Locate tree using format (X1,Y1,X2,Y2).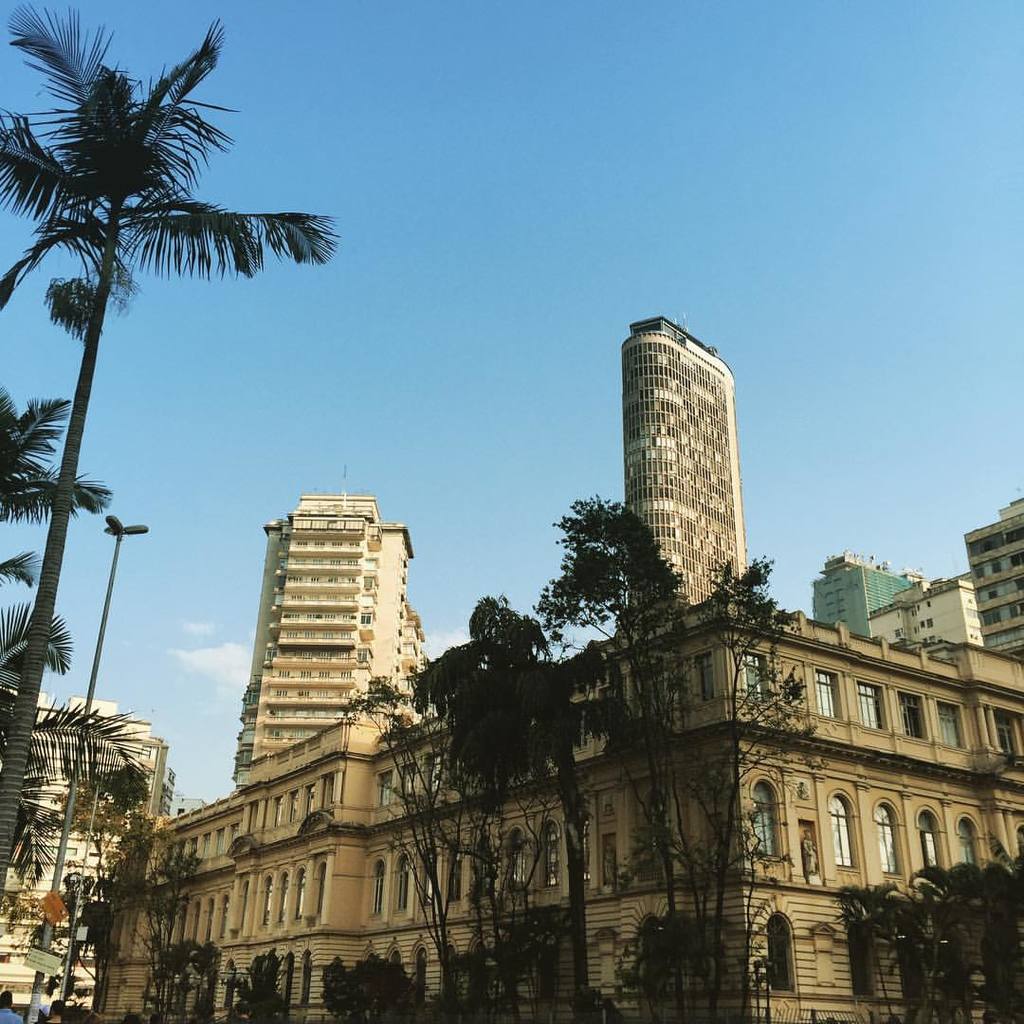
(828,869,971,1023).
